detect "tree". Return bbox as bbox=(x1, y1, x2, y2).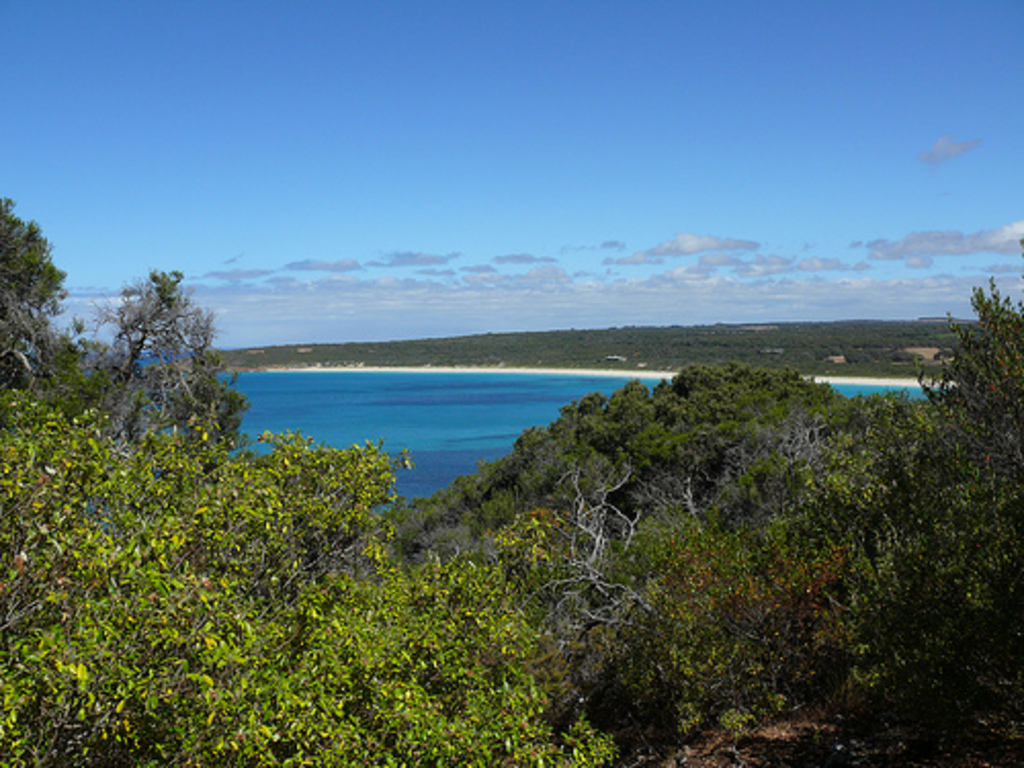
bbox=(70, 233, 252, 524).
